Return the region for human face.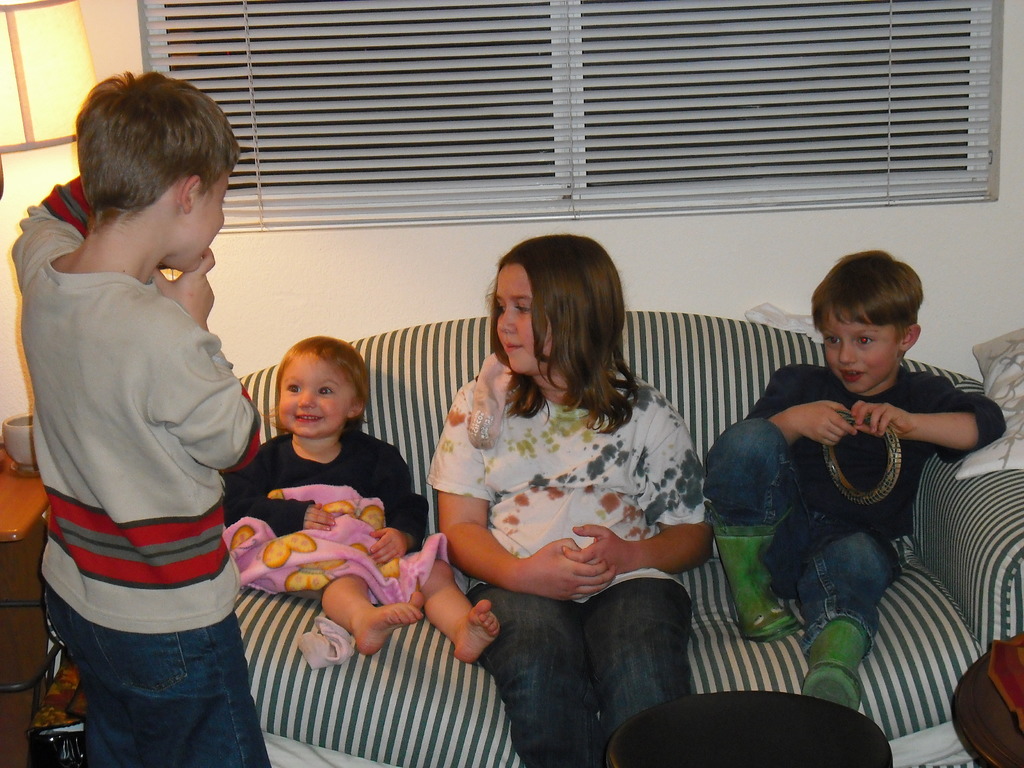
177 170 227 270.
